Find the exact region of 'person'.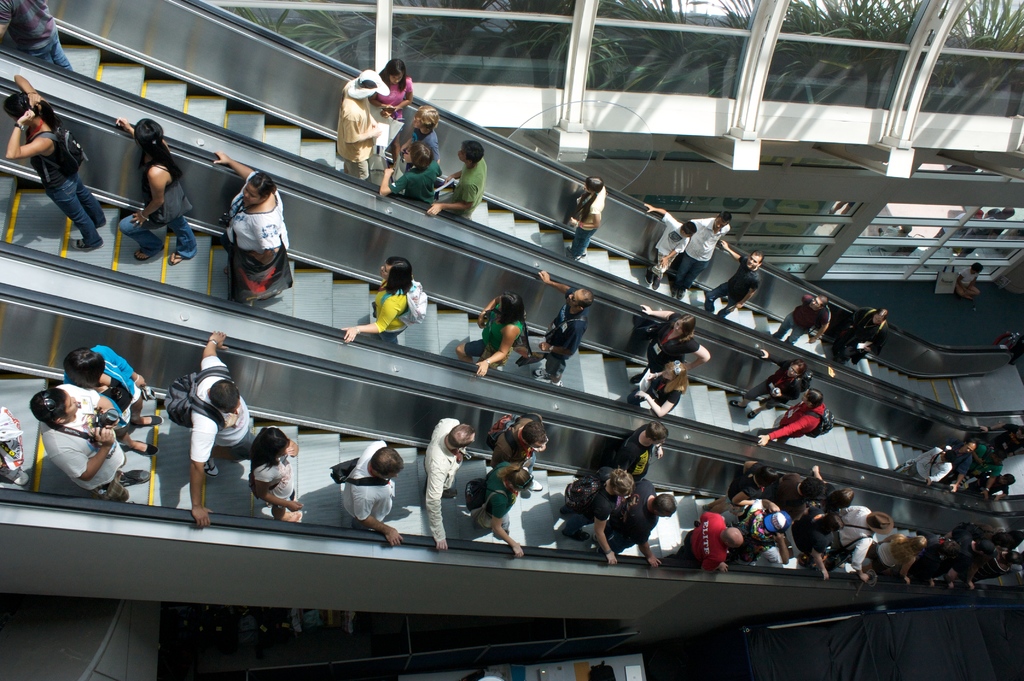
Exact region: select_region(755, 384, 828, 449).
